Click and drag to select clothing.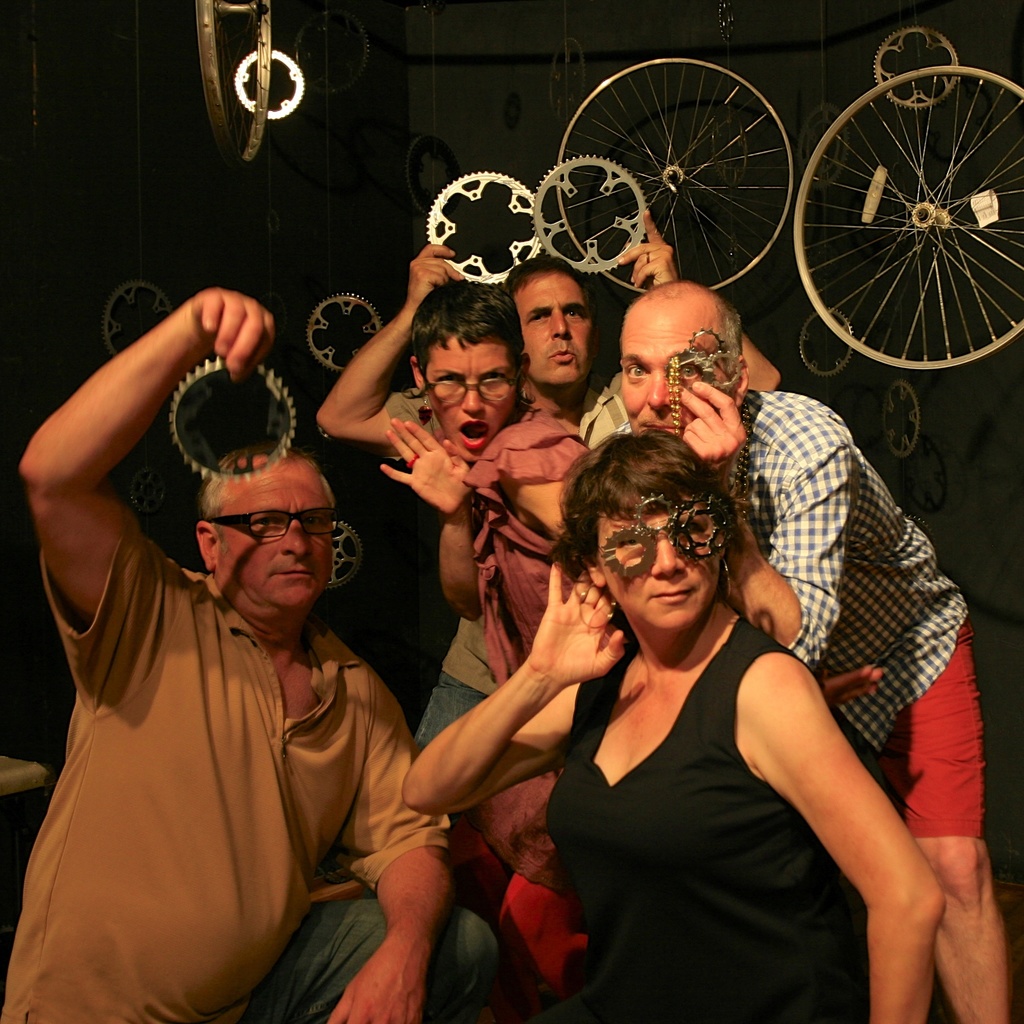
Selection: bbox=[5, 524, 511, 1023].
